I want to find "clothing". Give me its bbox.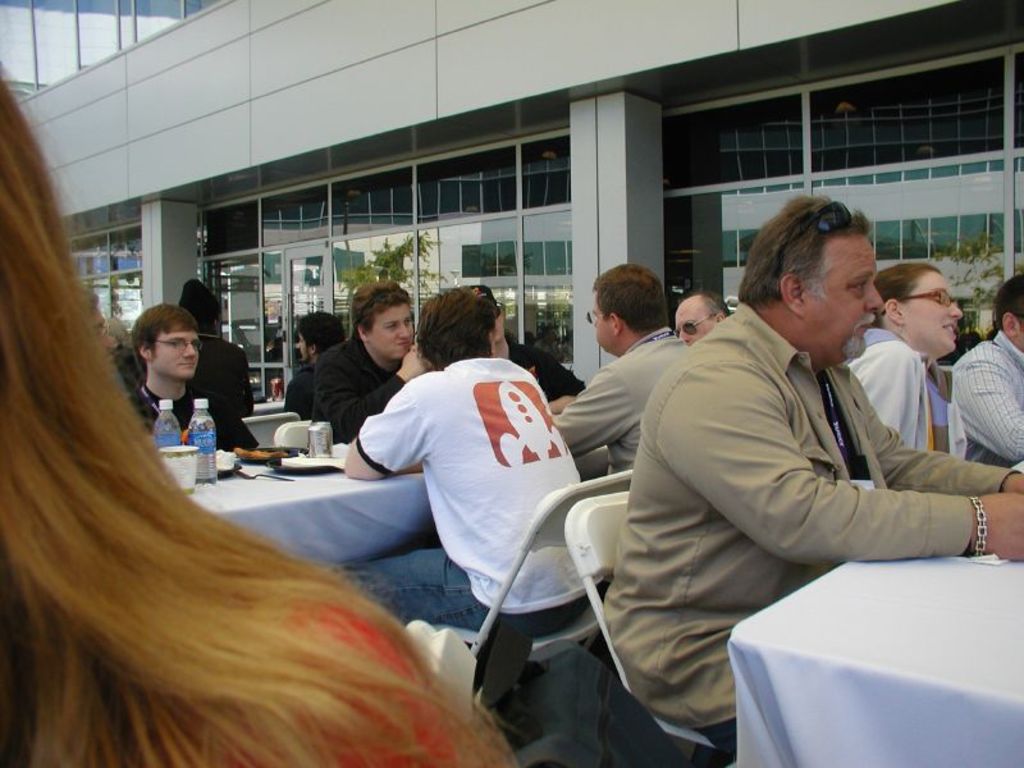
942/329/1023/462.
